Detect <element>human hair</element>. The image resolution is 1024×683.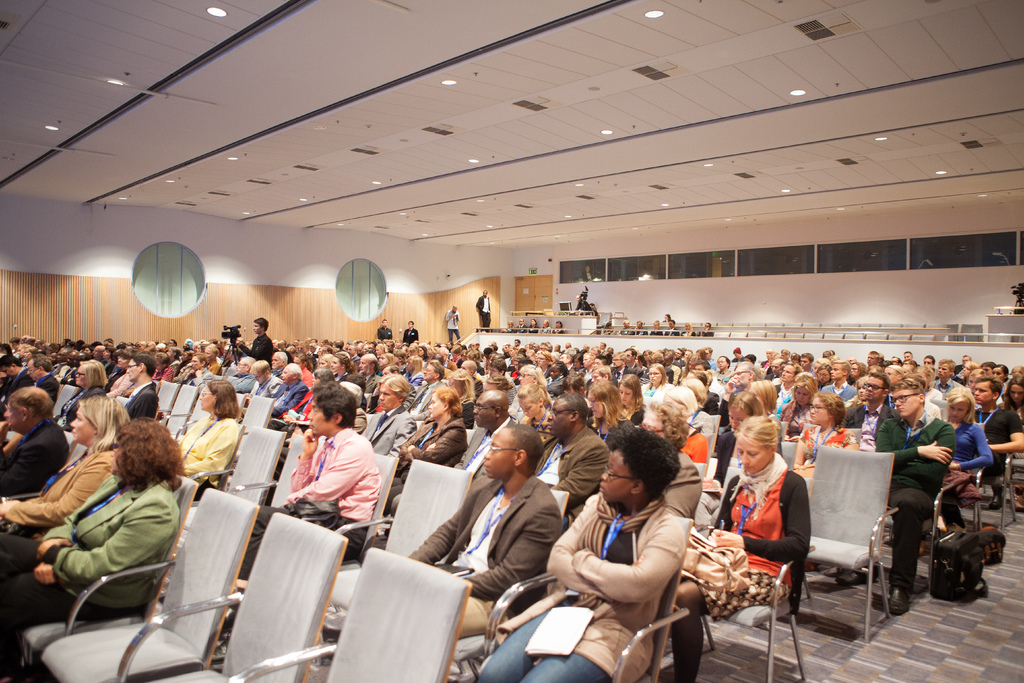
pyautogui.locateOnScreen(312, 368, 334, 383).
